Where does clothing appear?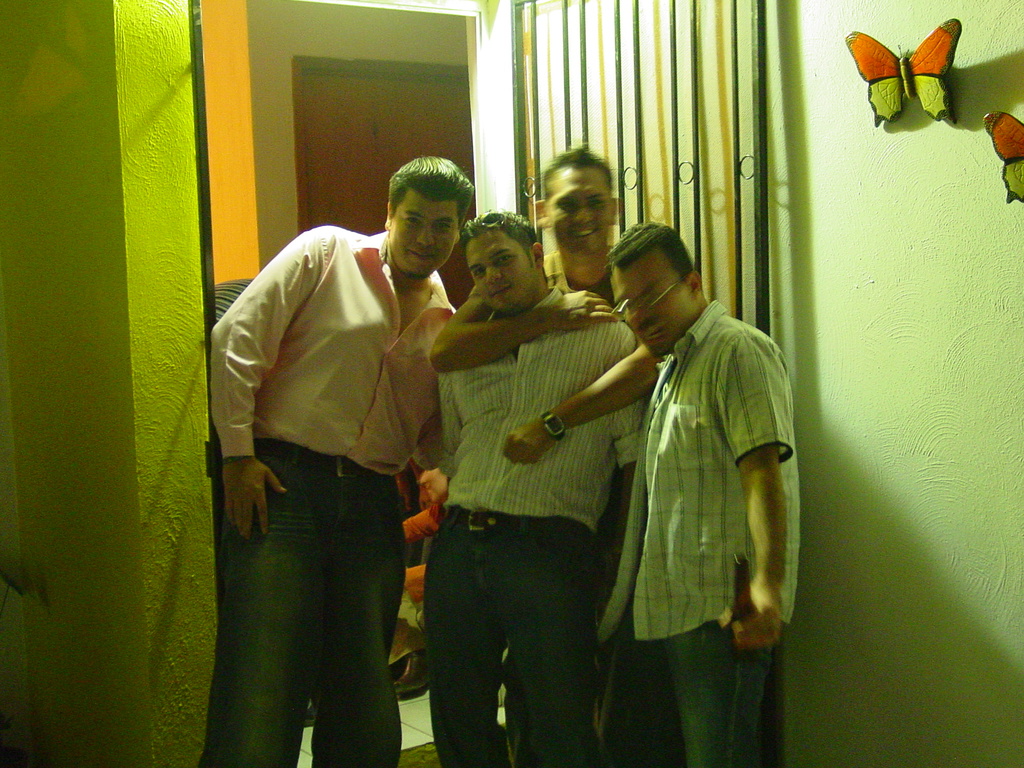
Appears at bbox(422, 280, 649, 767).
